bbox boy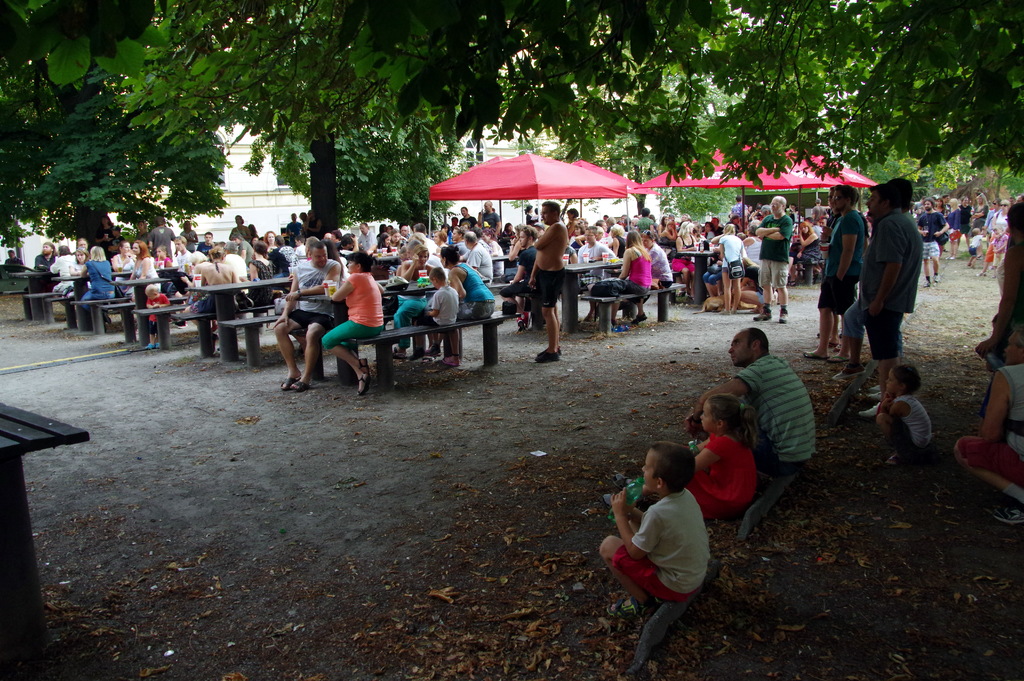
{"left": 869, "top": 366, "right": 936, "bottom": 470}
